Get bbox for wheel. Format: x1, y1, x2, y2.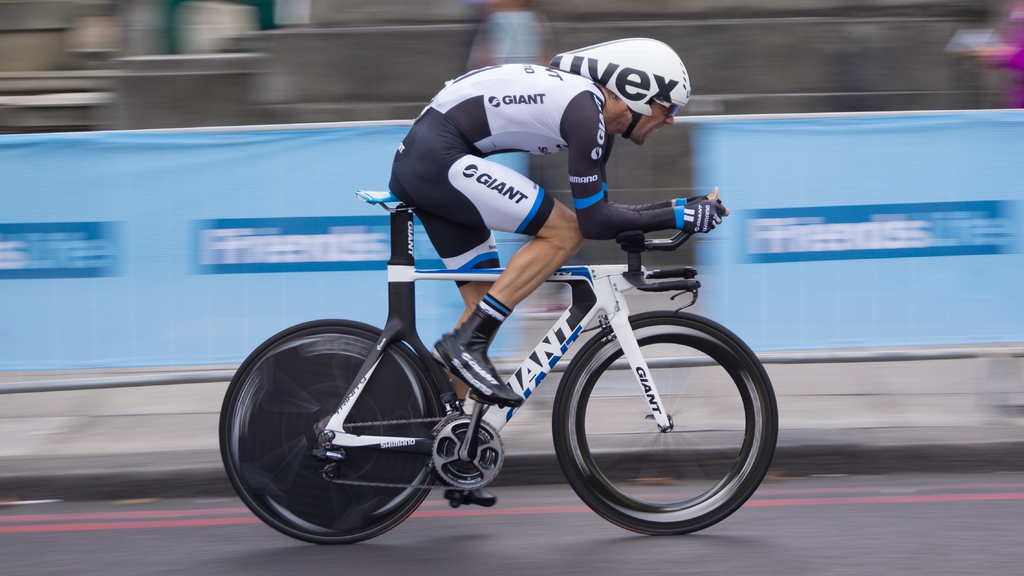
547, 312, 779, 541.
